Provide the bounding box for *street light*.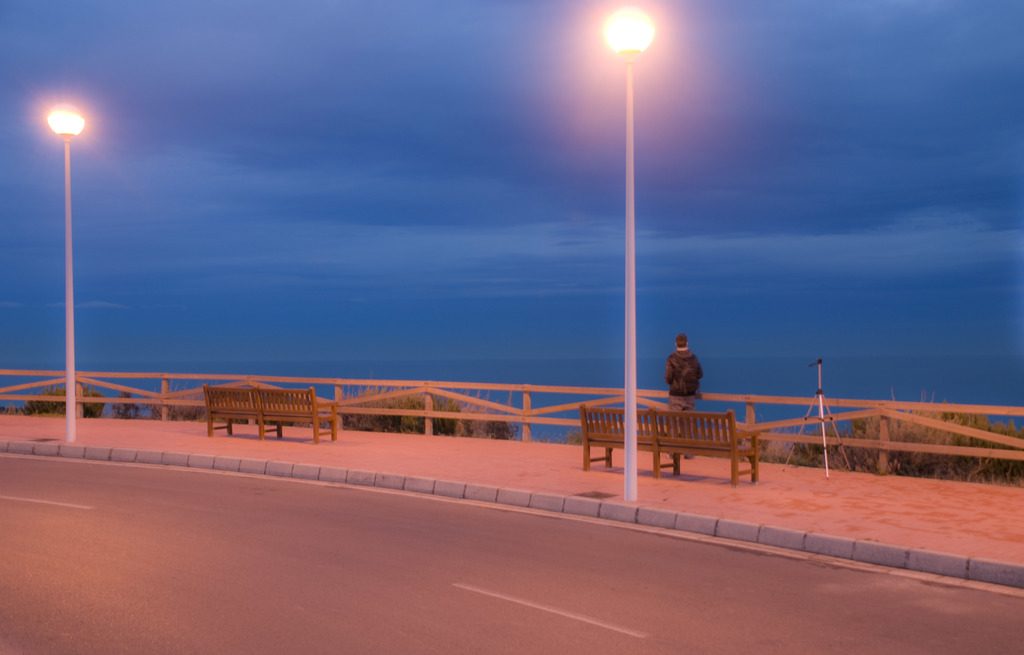
44,103,88,443.
